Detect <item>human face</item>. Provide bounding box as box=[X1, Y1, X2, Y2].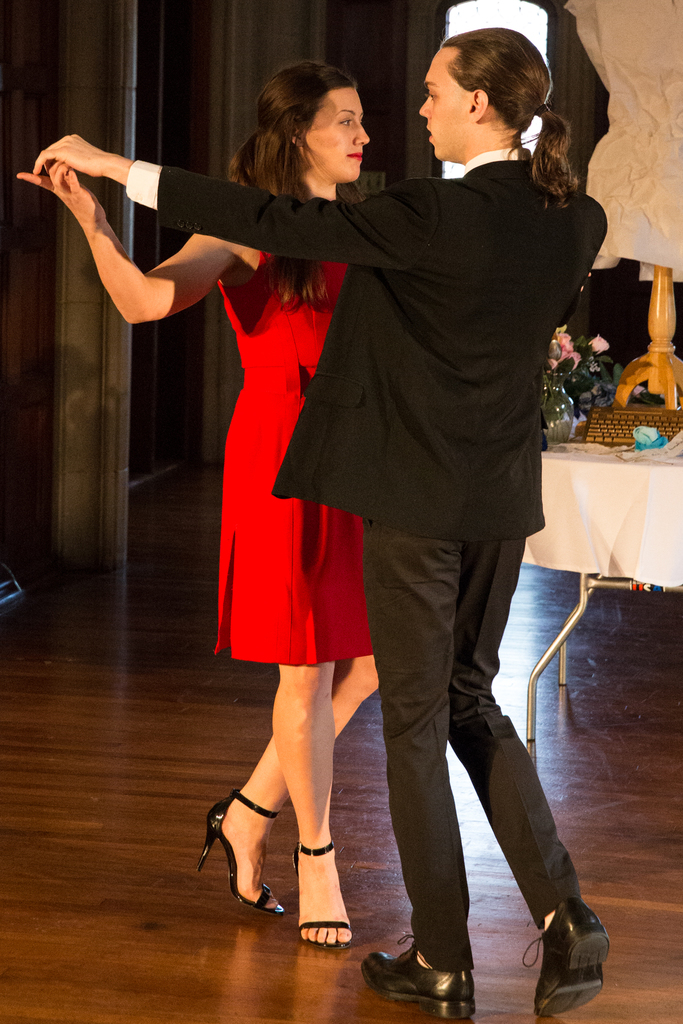
box=[301, 85, 373, 181].
